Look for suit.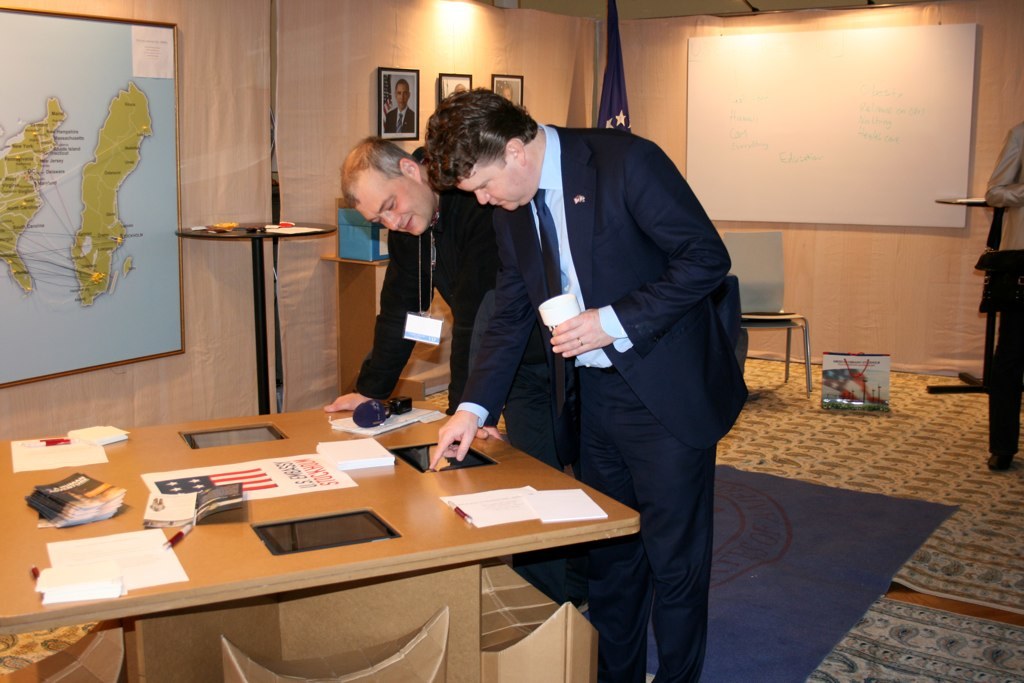
Found: left=980, top=123, right=1023, bottom=461.
